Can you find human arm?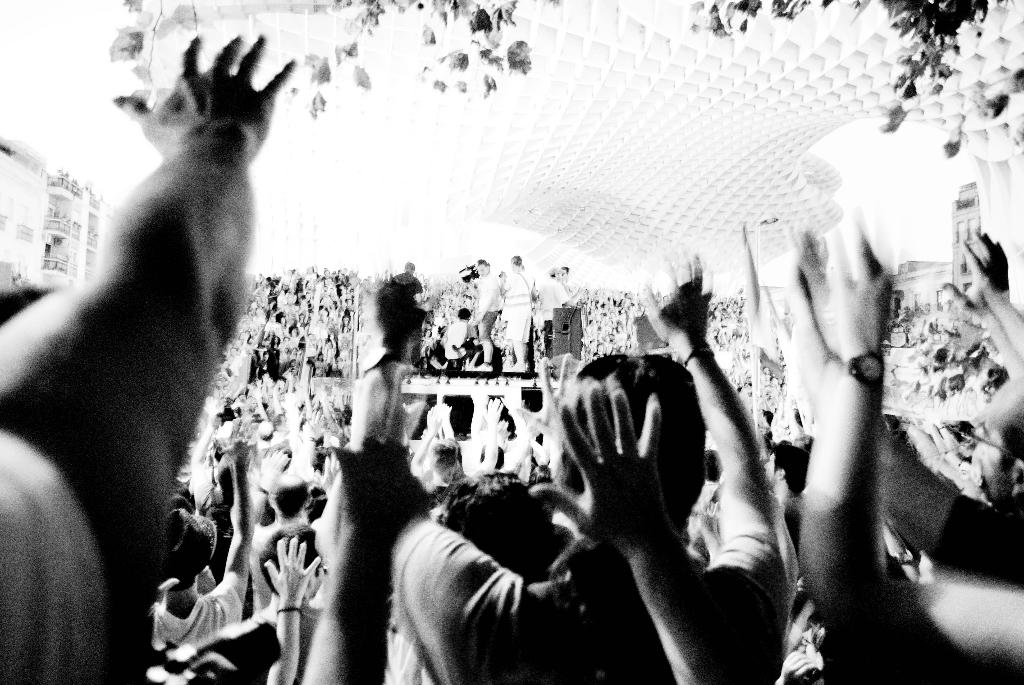
Yes, bounding box: Rect(527, 381, 746, 684).
